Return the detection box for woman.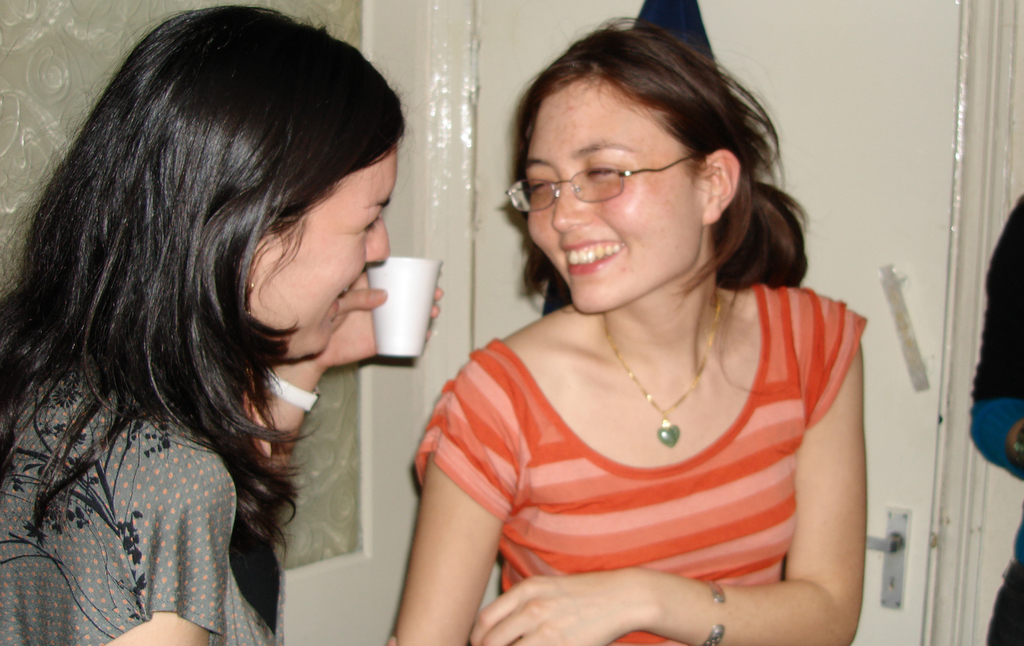
(left=383, top=32, right=903, bottom=628).
